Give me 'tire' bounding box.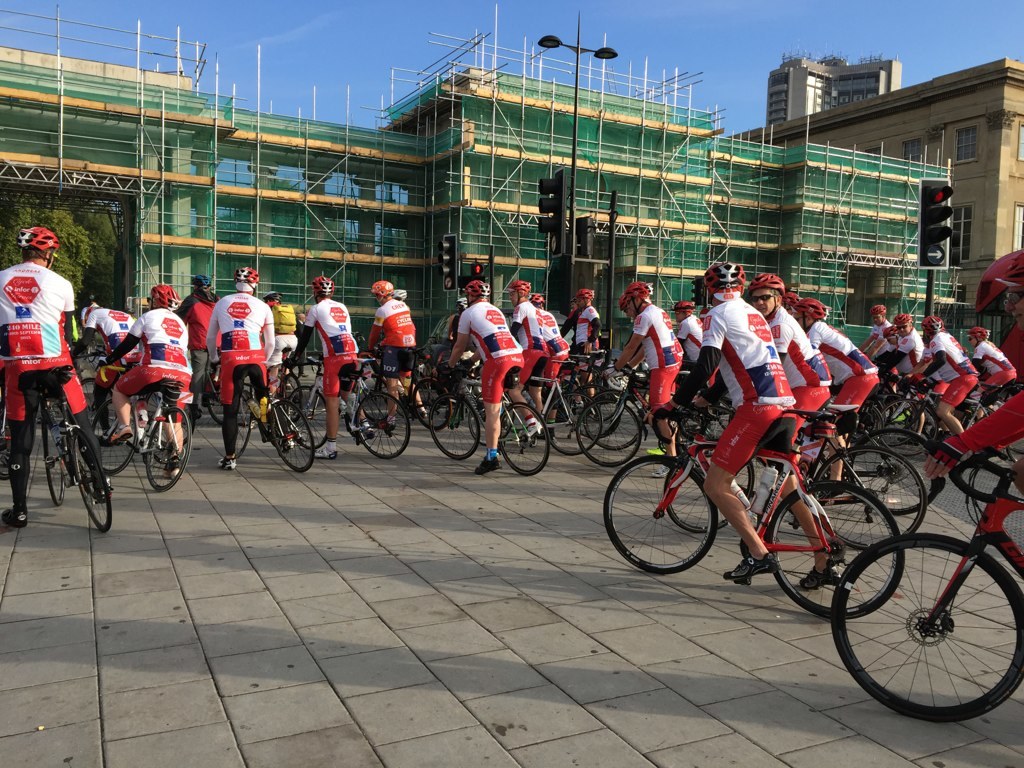
rect(206, 384, 245, 424).
